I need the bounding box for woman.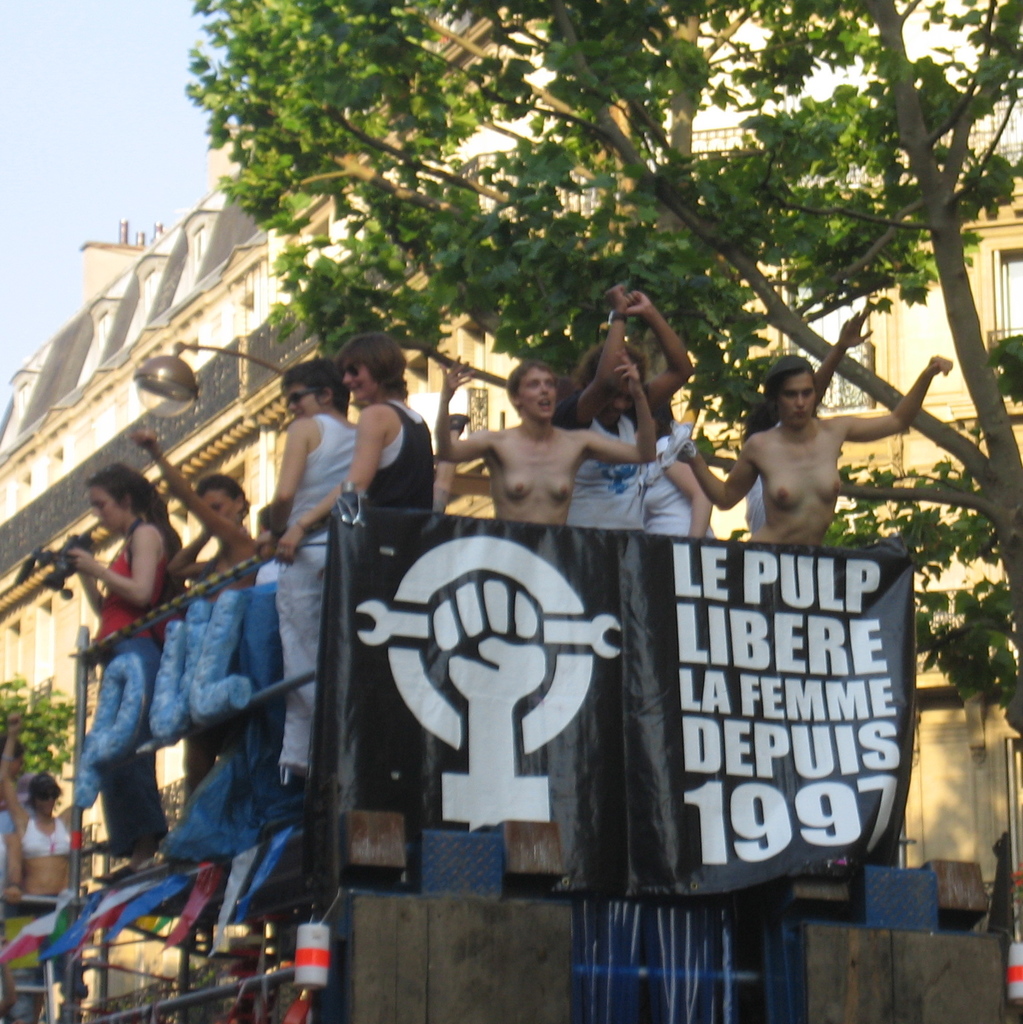
Here it is: x1=261 y1=358 x2=358 y2=785.
